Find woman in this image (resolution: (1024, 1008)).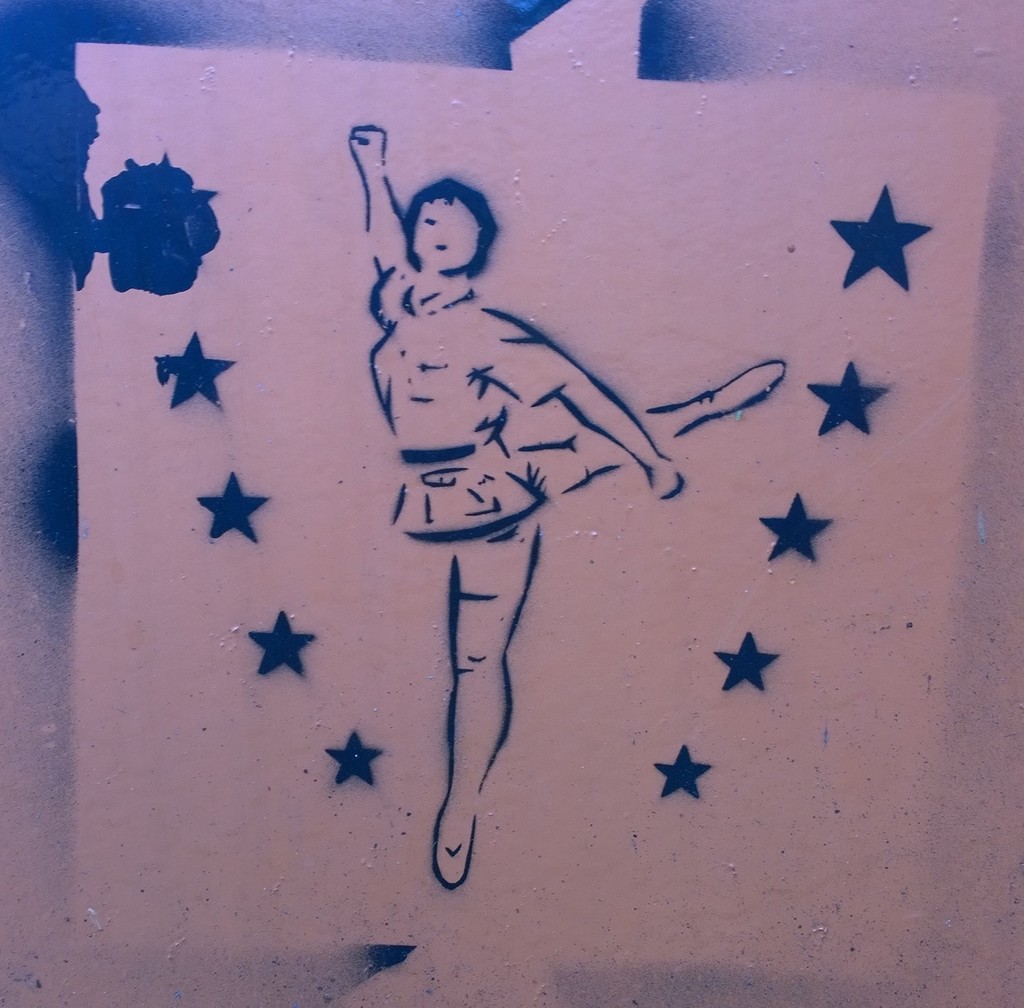
pyautogui.locateOnScreen(349, 125, 788, 896).
